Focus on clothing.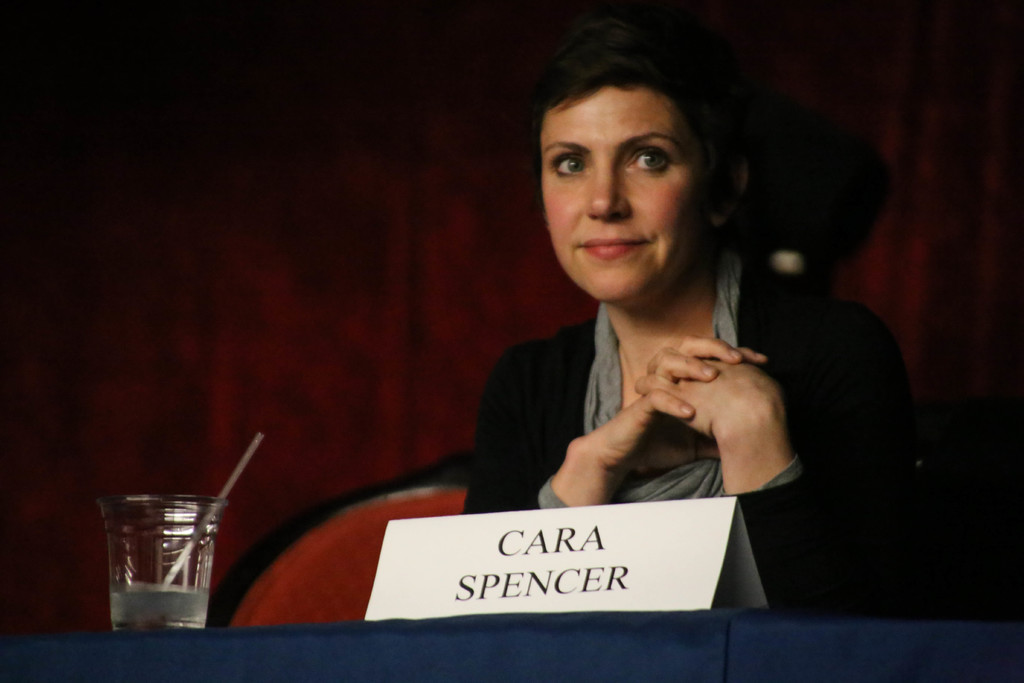
Focused at 476,245,942,641.
